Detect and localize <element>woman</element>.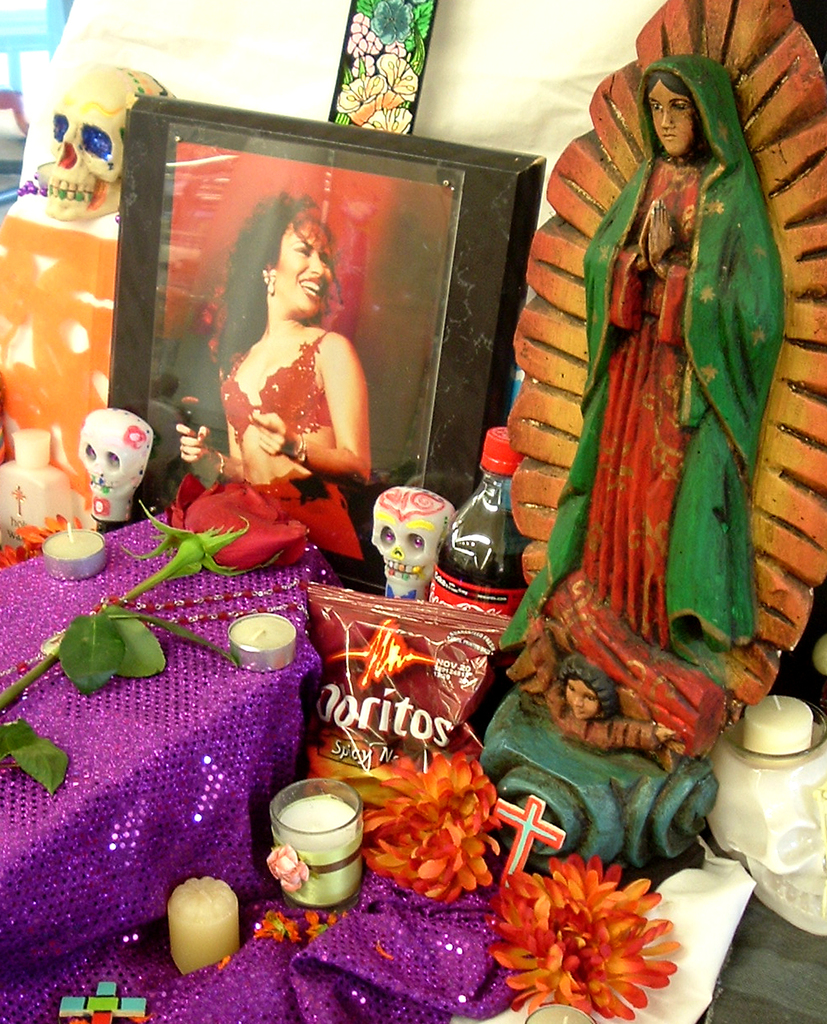
Localized at <box>514,43,791,773</box>.
